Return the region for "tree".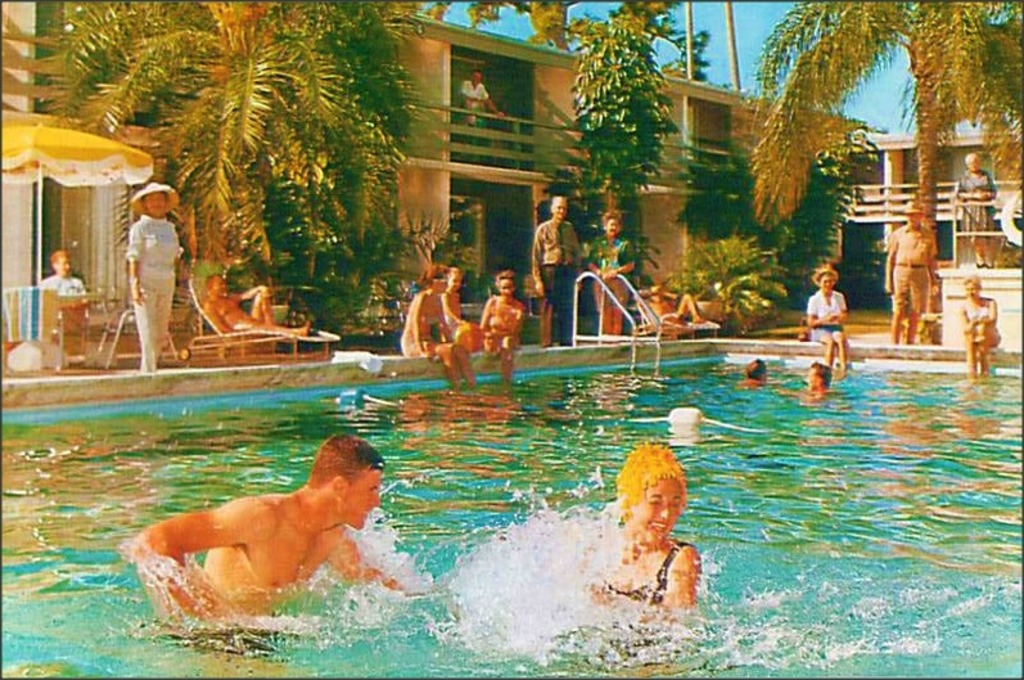
<bbox>552, 0, 677, 284</bbox>.
